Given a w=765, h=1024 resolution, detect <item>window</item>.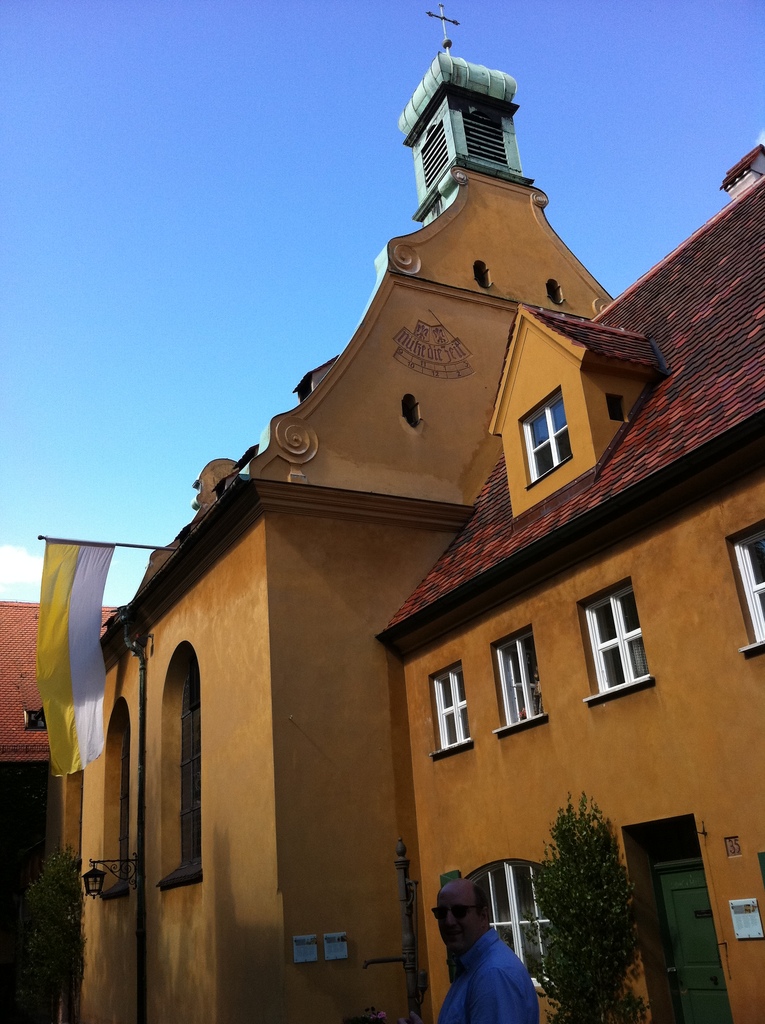
left=483, top=627, right=553, bottom=735.
